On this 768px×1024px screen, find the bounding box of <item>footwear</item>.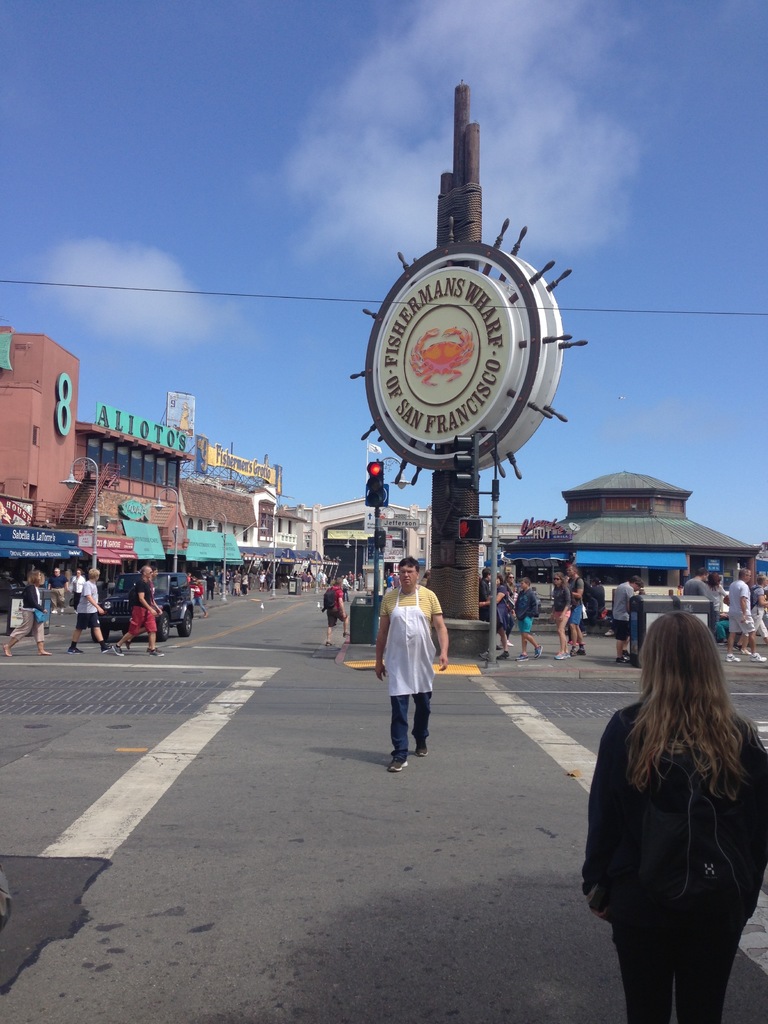
Bounding box: 124,641,128,650.
